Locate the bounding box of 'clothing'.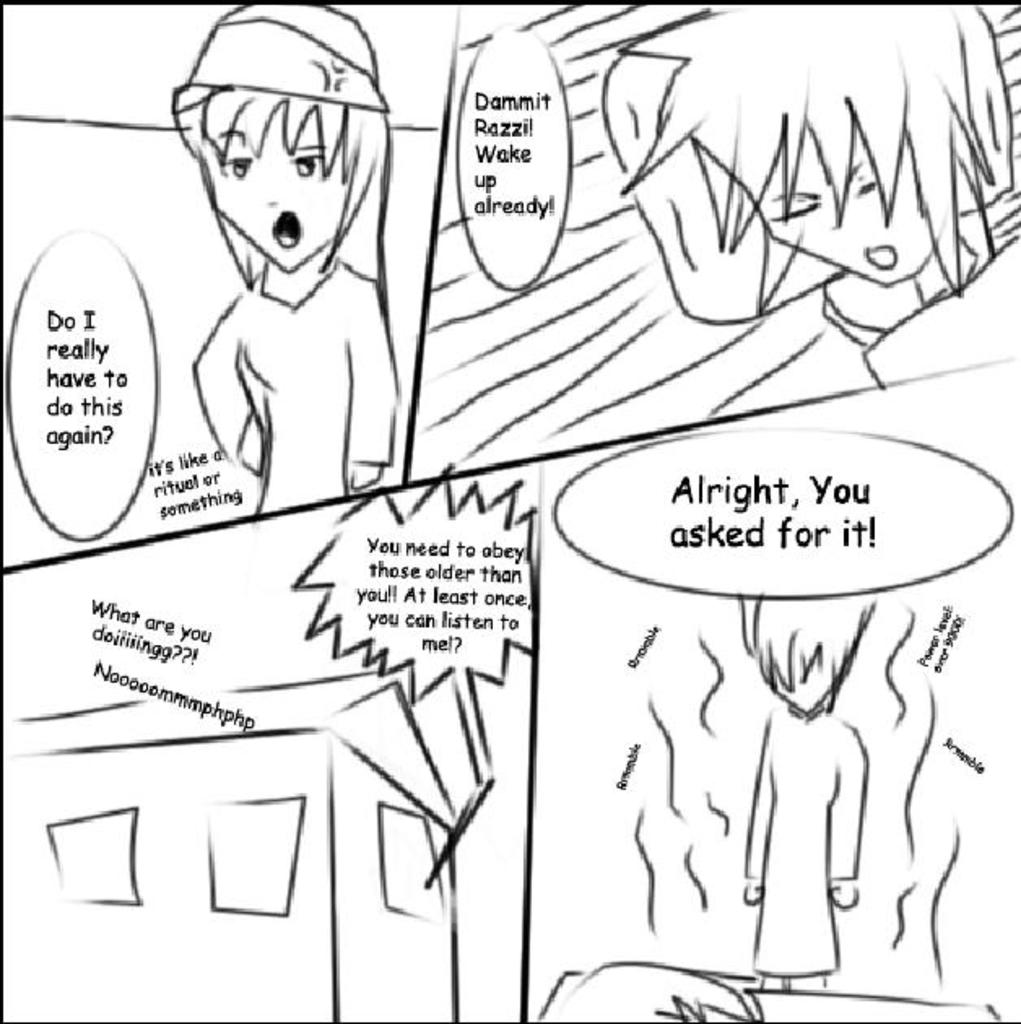
Bounding box: 189, 260, 400, 501.
